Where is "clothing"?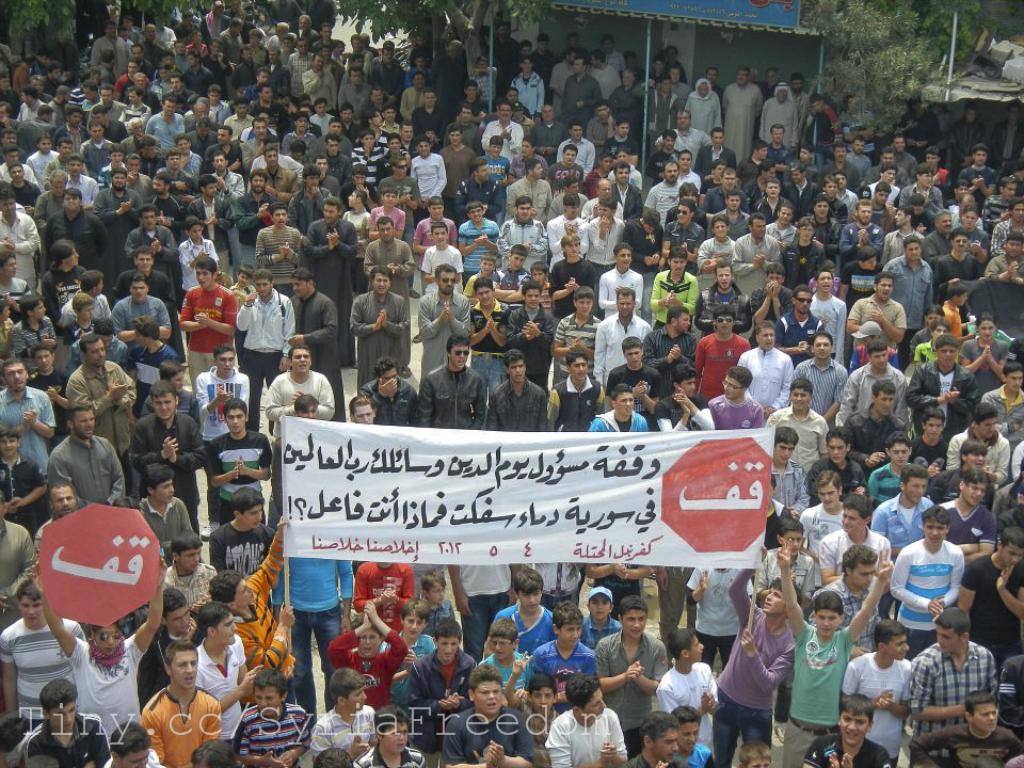
pyautogui.locateOnScreen(400, 85, 422, 125).
